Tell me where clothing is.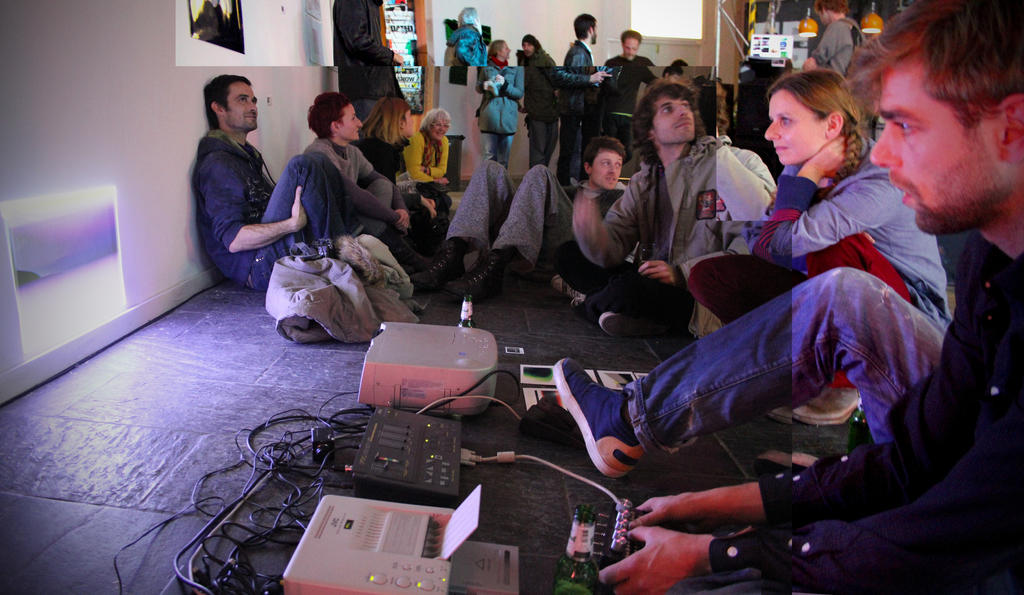
clothing is at pyautogui.locateOnScreen(330, 0, 404, 134).
